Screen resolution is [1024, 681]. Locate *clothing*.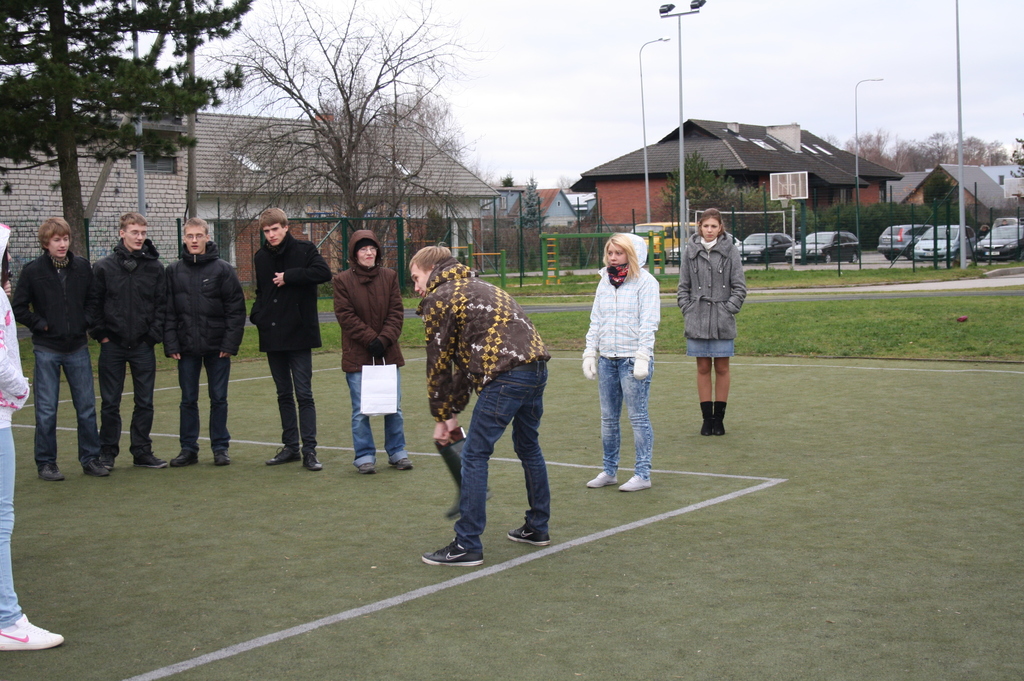
select_region(580, 237, 658, 368).
